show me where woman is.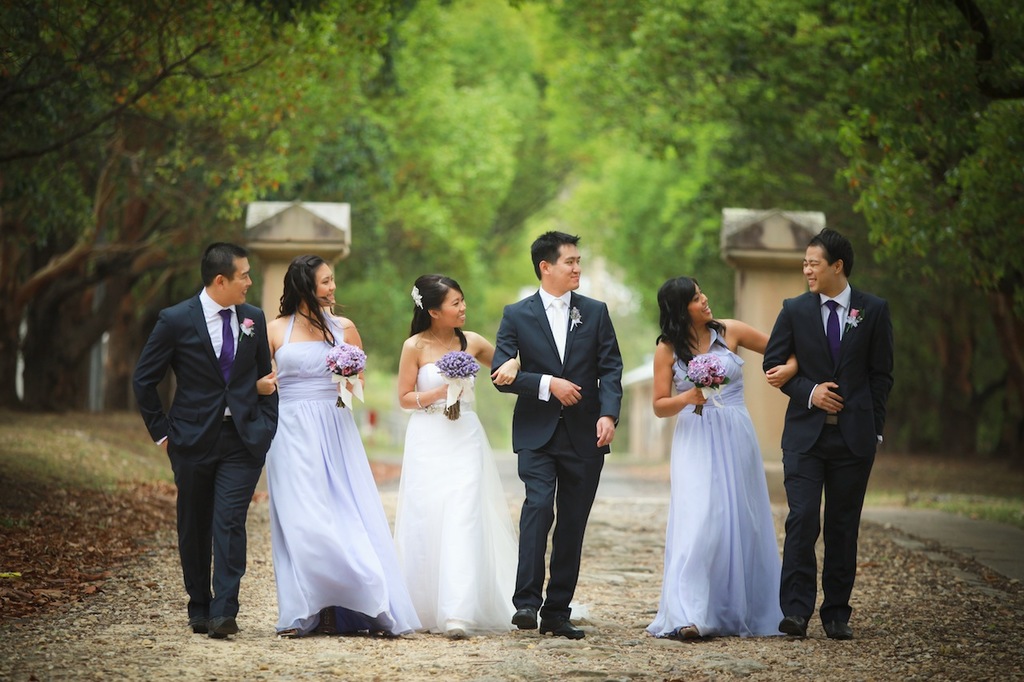
woman is at (650, 277, 796, 650).
